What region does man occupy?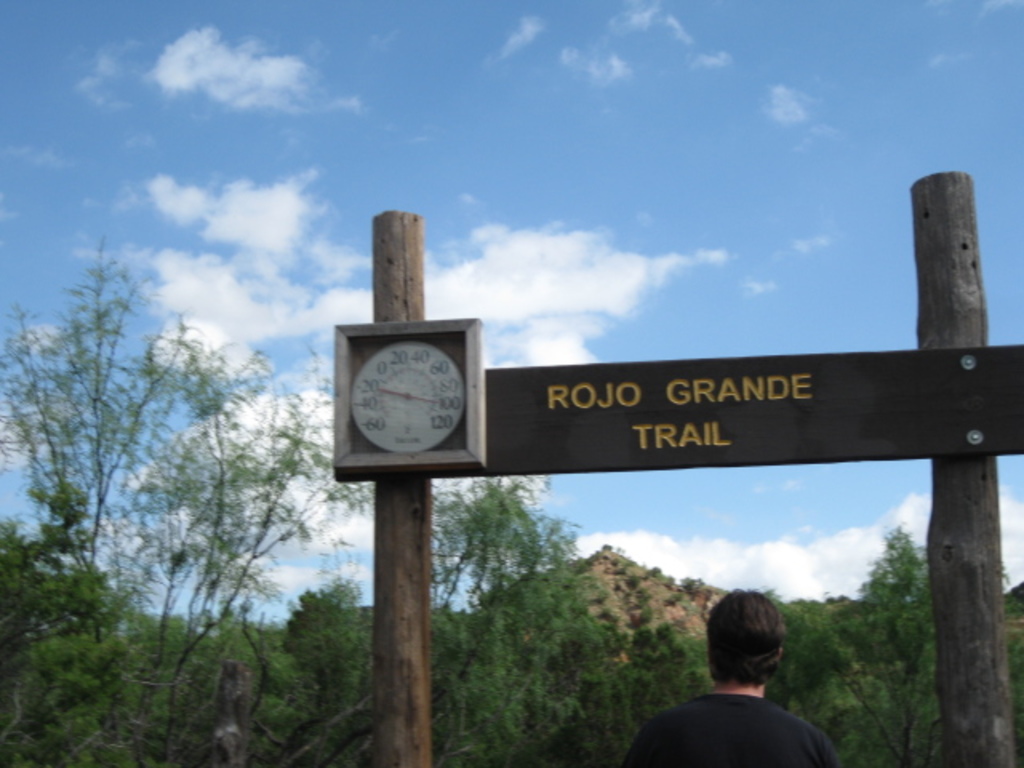
{"x1": 610, "y1": 606, "x2": 827, "y2": 757}.
